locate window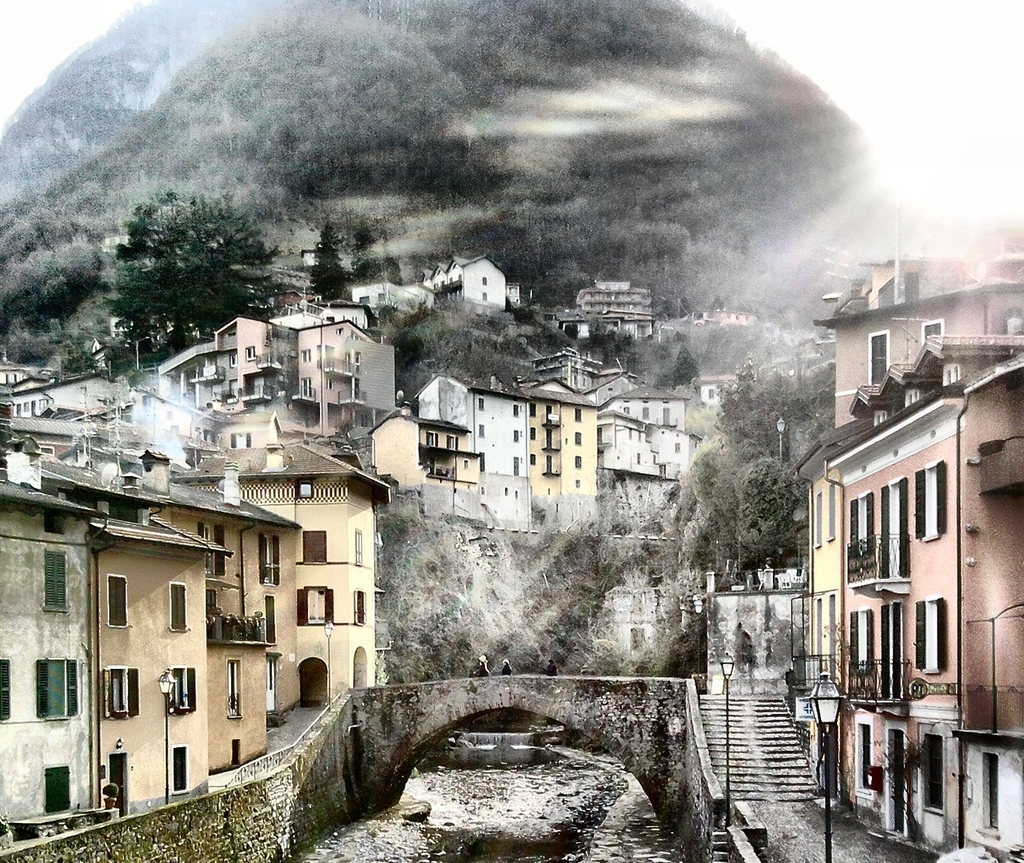
bbox(479, 424, 480, 439)
